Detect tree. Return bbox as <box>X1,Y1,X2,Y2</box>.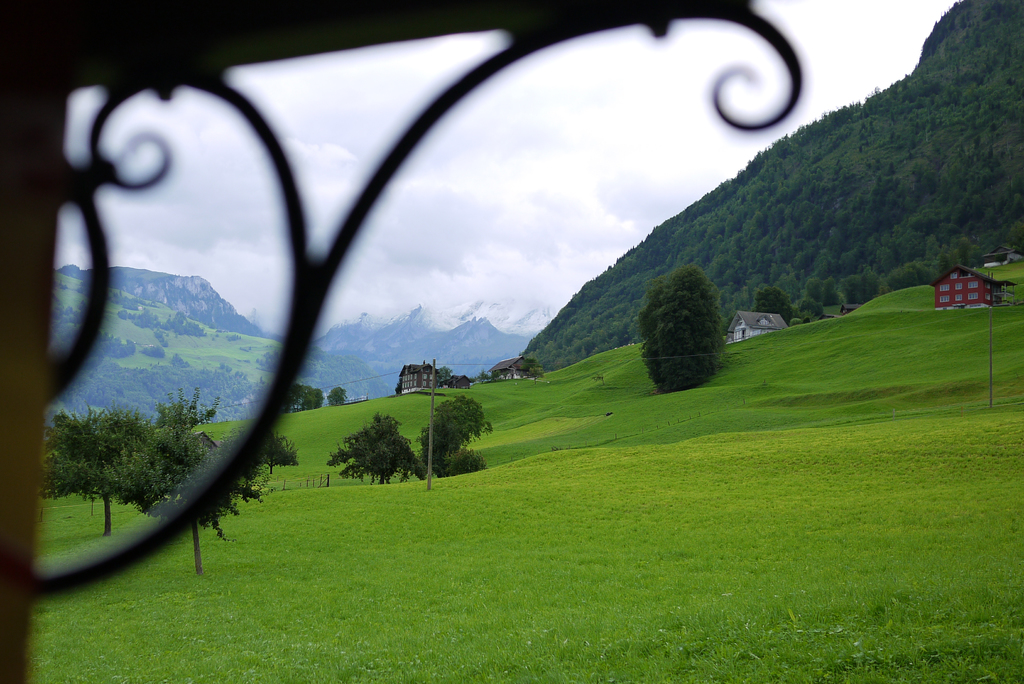
<box>132,418,273,583</box>.
